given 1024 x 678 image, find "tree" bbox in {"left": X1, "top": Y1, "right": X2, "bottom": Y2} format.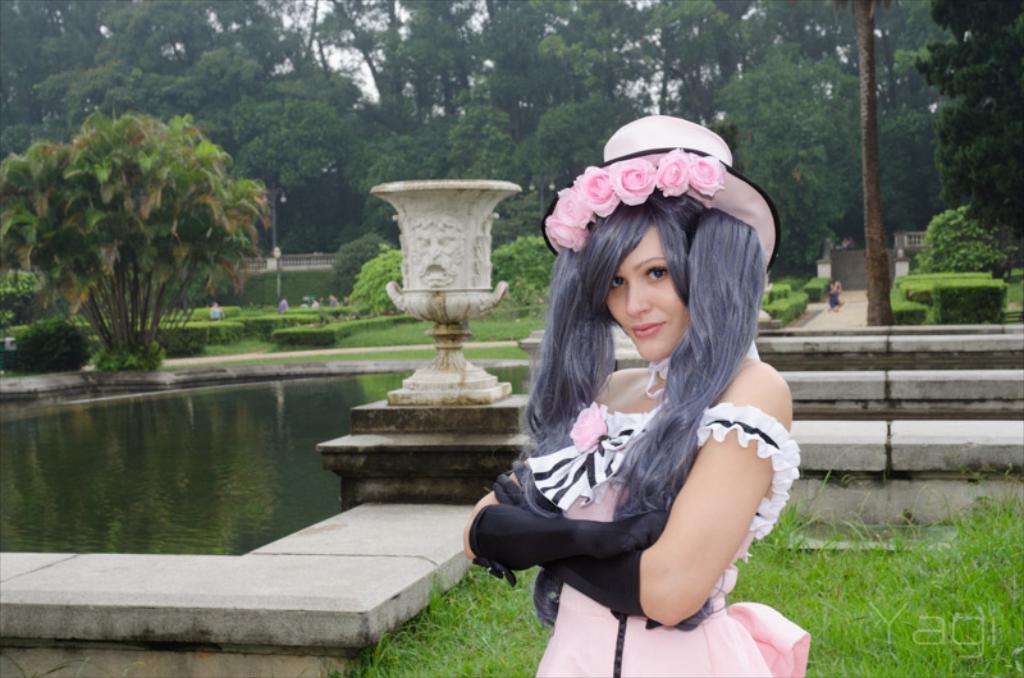
{"left": 0, "top": 0, "right": 97, "bottom": 180}.
